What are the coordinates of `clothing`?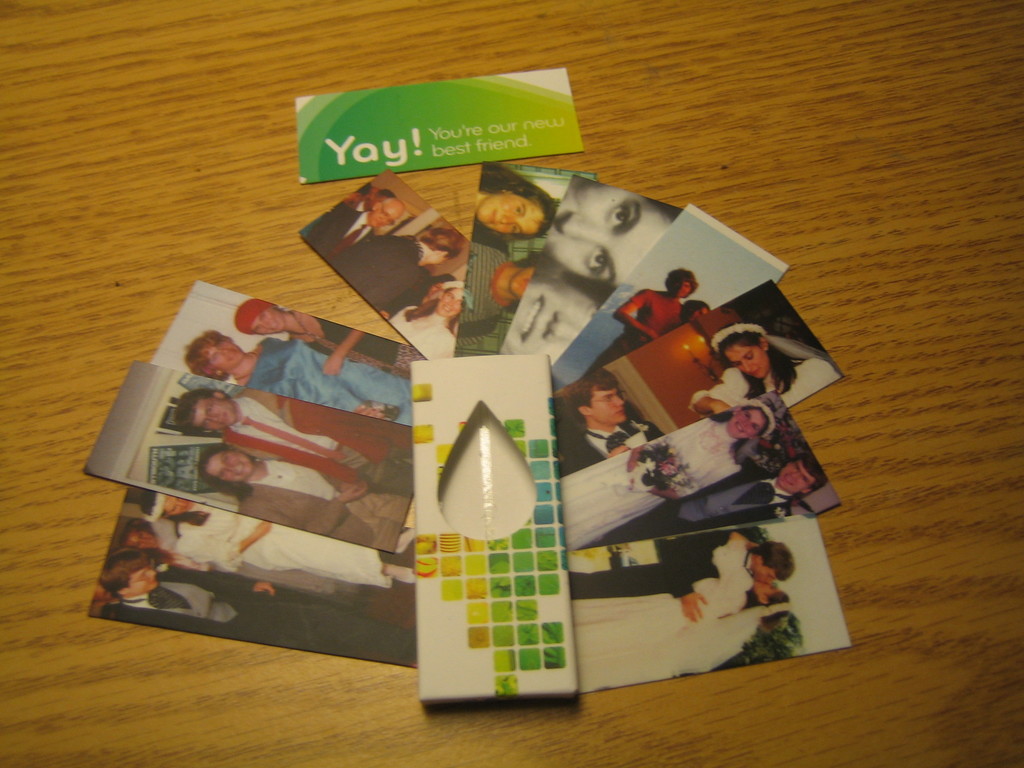
bbox=[321, 240, 422, 276].
